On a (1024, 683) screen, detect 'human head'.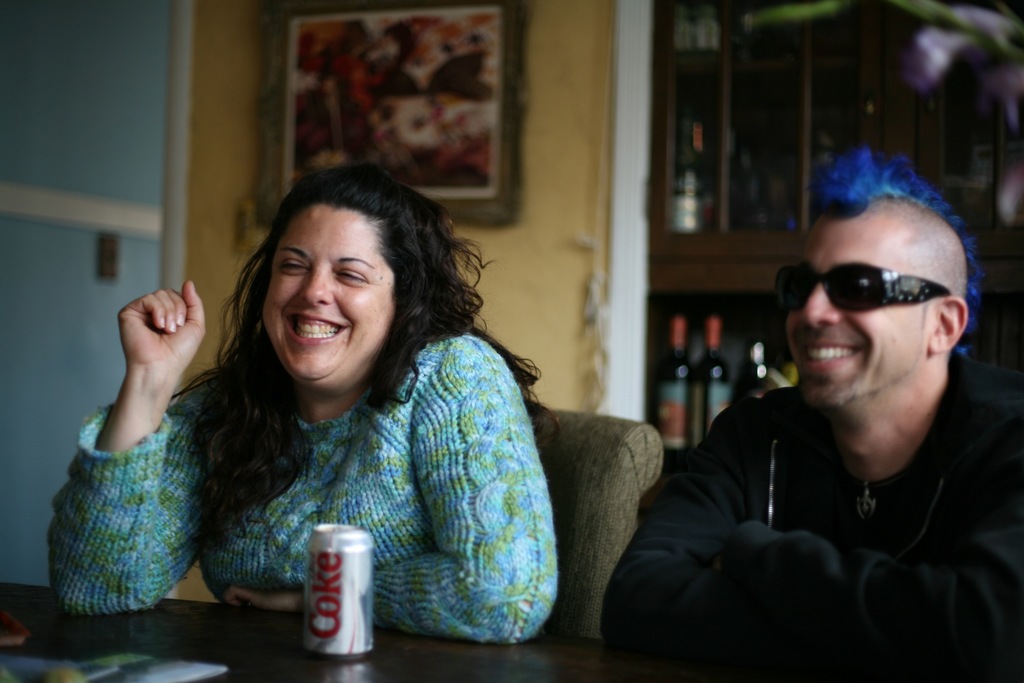
pyautogui.locateOnScreen(239, 172, 442, 363).
